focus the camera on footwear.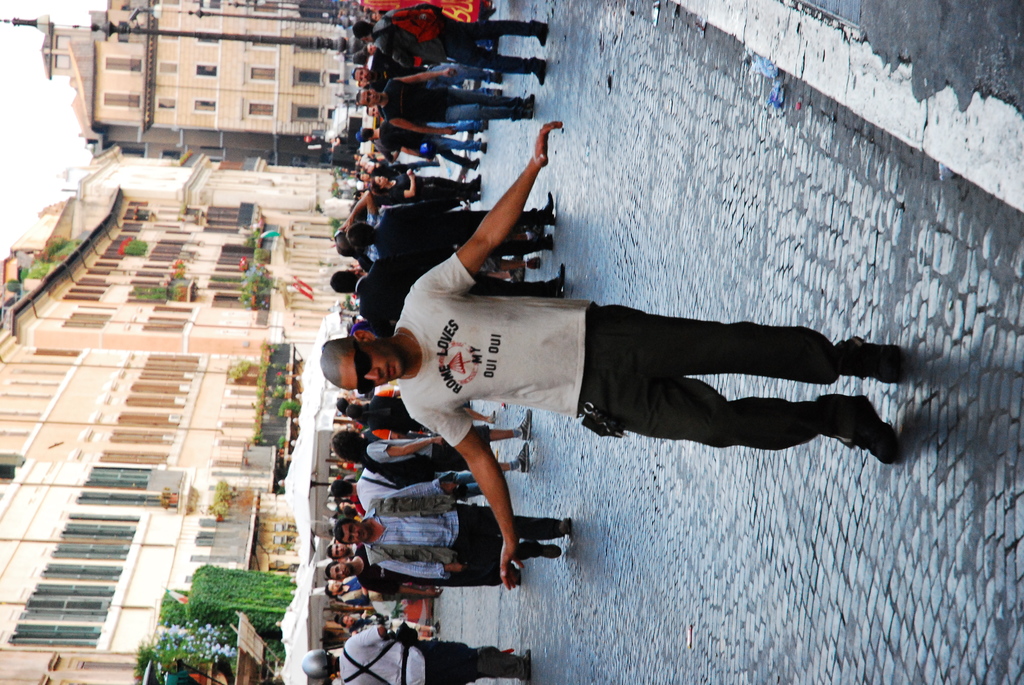
Focus region: 534, 56, 545, 84.
